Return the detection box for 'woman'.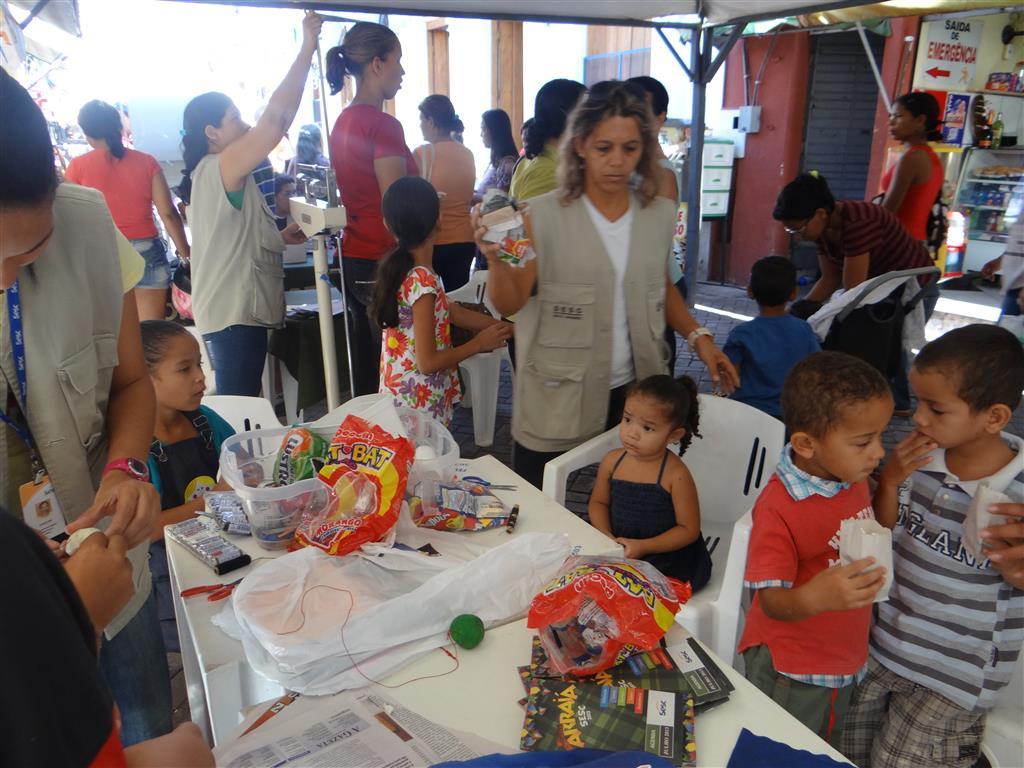
box(408, 90, 479, 292).
